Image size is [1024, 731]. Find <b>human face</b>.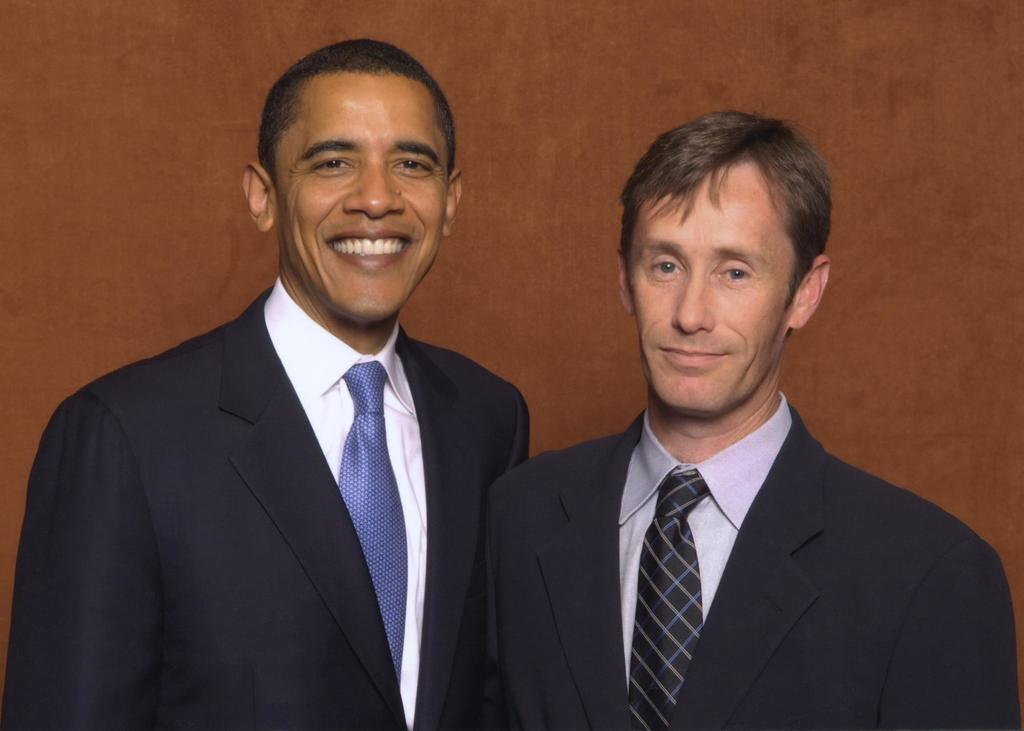
[626,161,794,408].
